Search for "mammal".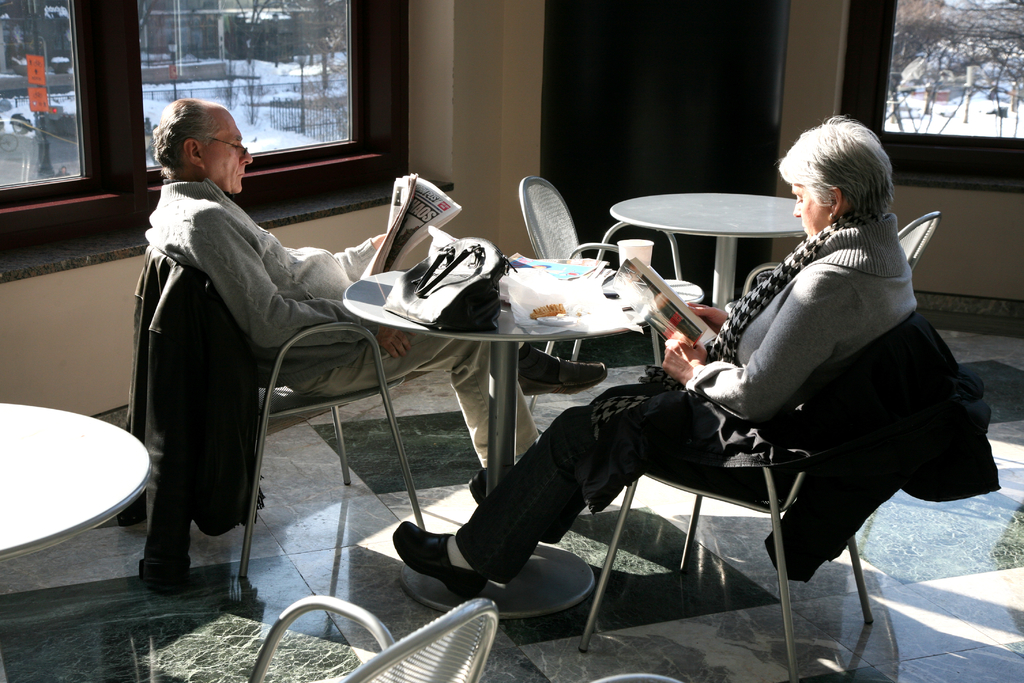
Found at 123/82/584/527.
